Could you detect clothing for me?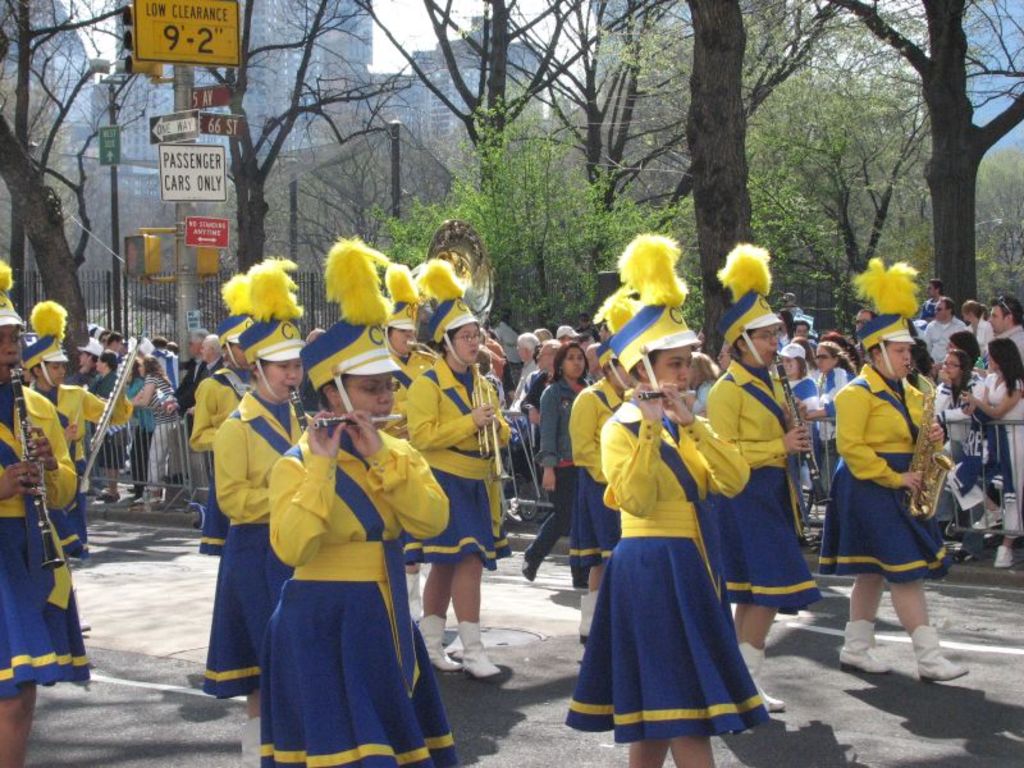
Detection result: <bbox>927, 379, 966, 494</bbox>.
